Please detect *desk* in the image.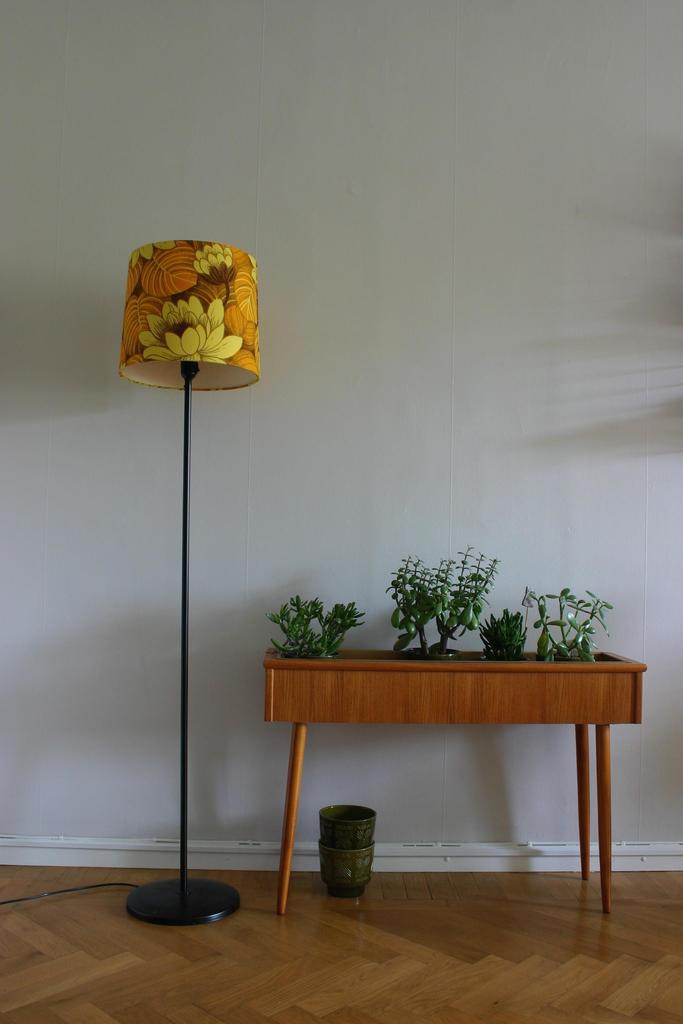
(222,668,669,900).
